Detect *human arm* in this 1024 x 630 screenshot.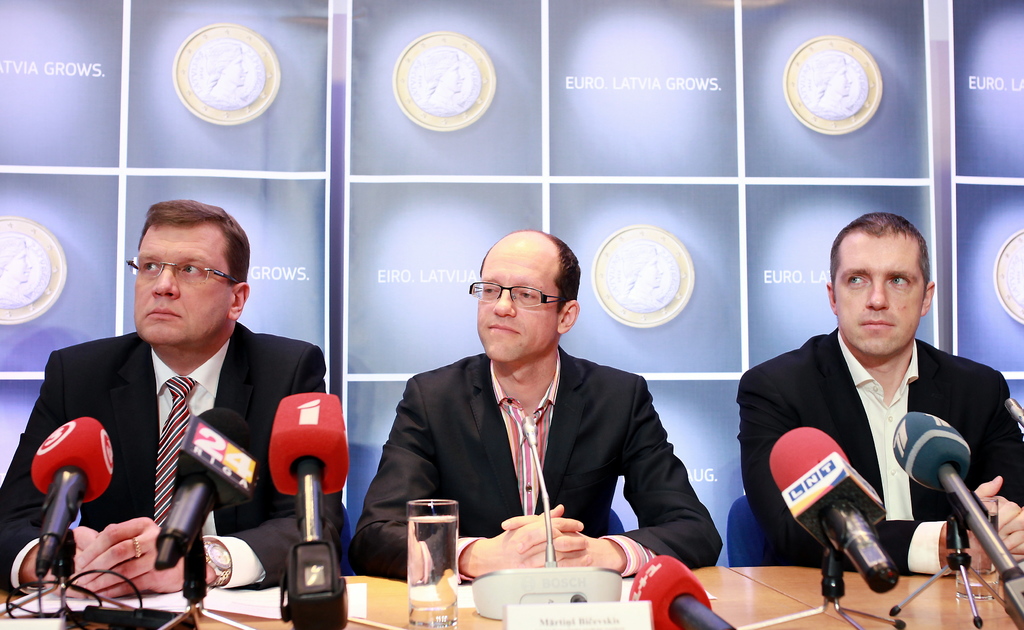
Detection: [left=356, top=375, right=593, bottom=577].
